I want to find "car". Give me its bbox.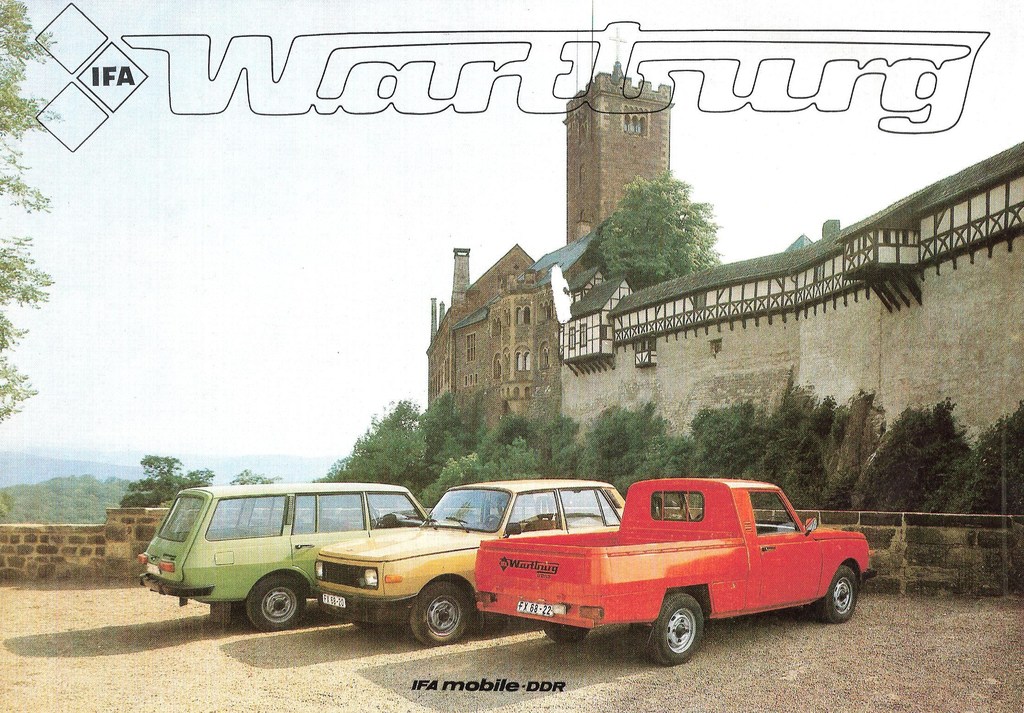
x1=138 y1=481 x2=428 y2=630.
